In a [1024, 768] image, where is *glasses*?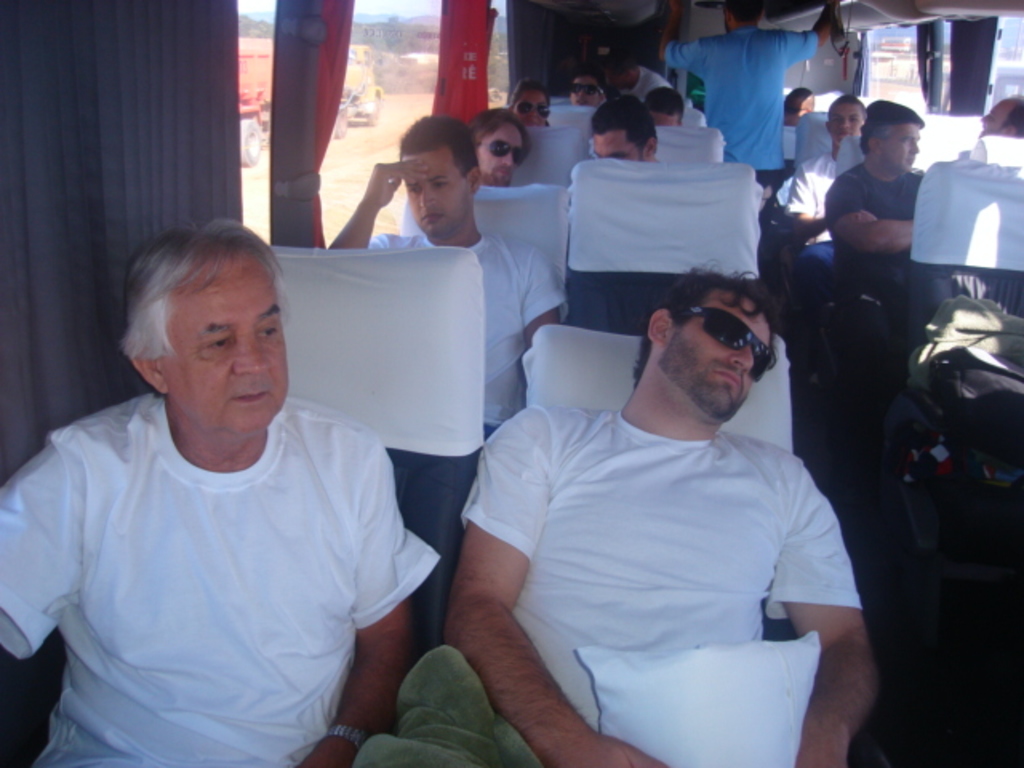
crop(482, 133, 526, 166).
